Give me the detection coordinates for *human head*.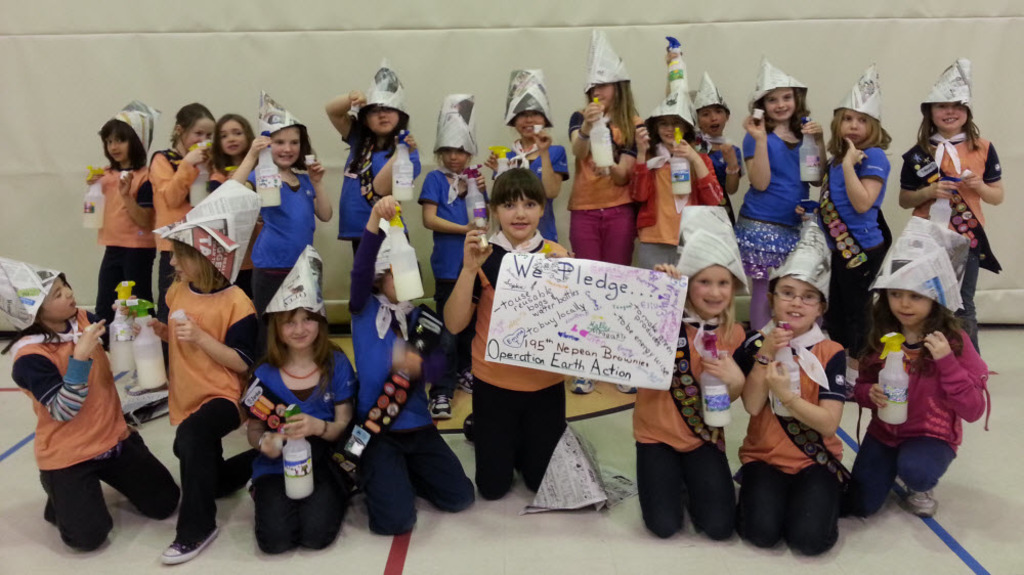
[258,102,306,165].
